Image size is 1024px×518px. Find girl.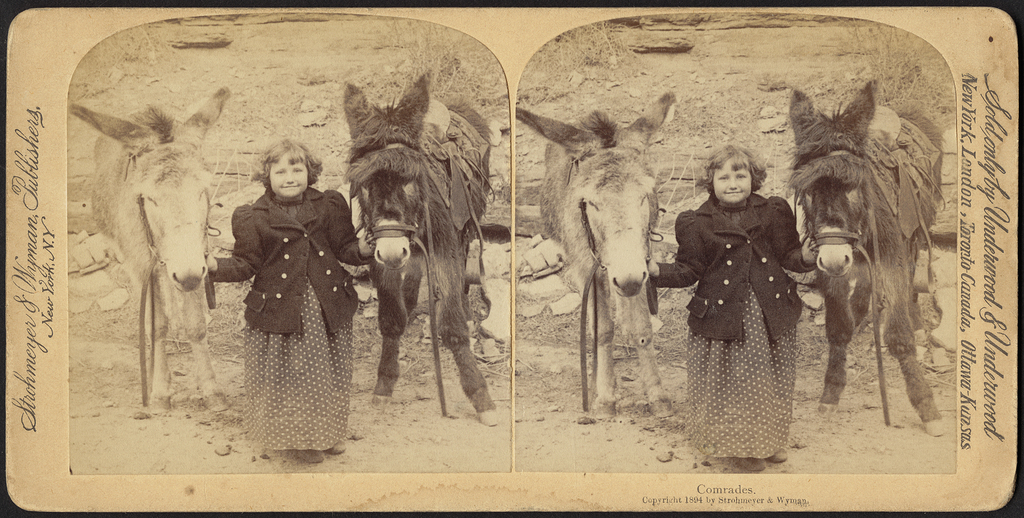
x1=647 y1=143 x2=819 y2=472.
